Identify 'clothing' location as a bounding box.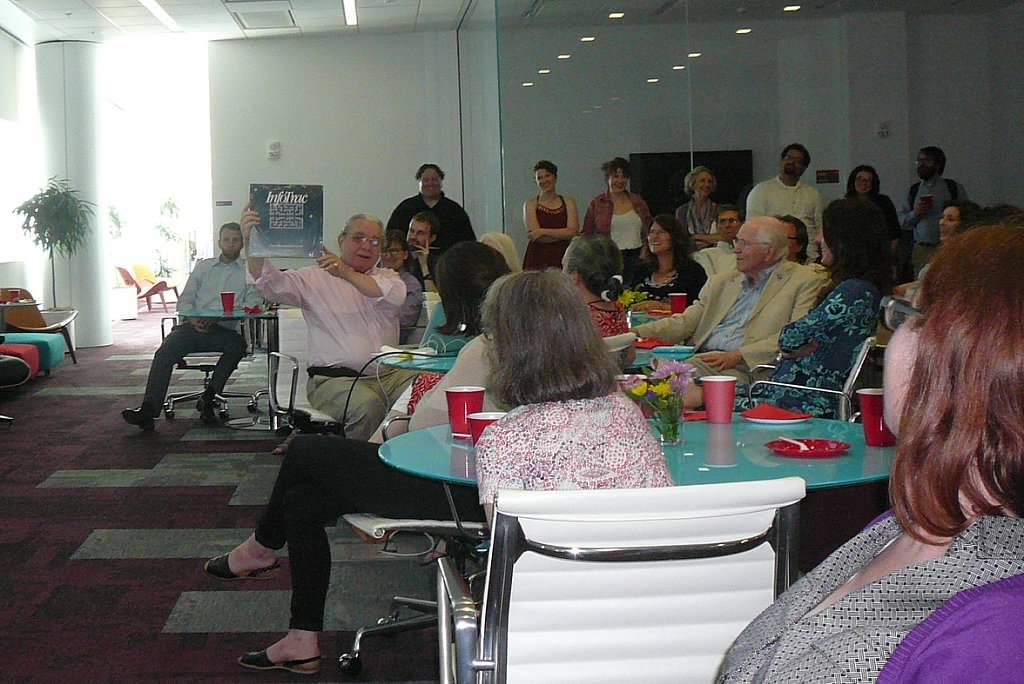
474,390,675,507.
